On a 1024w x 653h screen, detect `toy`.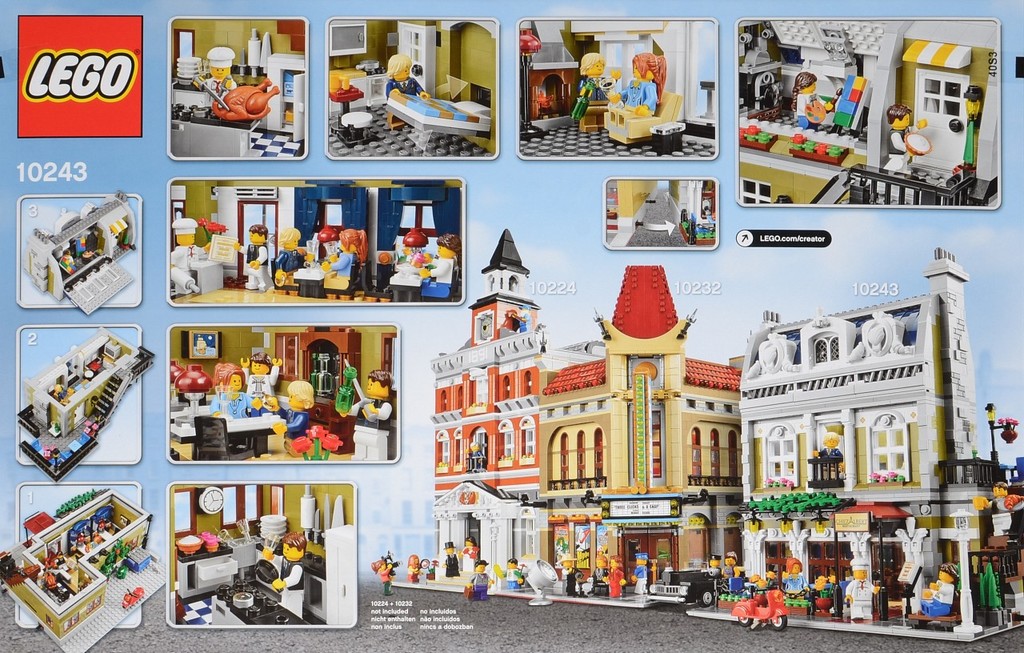
236,347,305,416.
